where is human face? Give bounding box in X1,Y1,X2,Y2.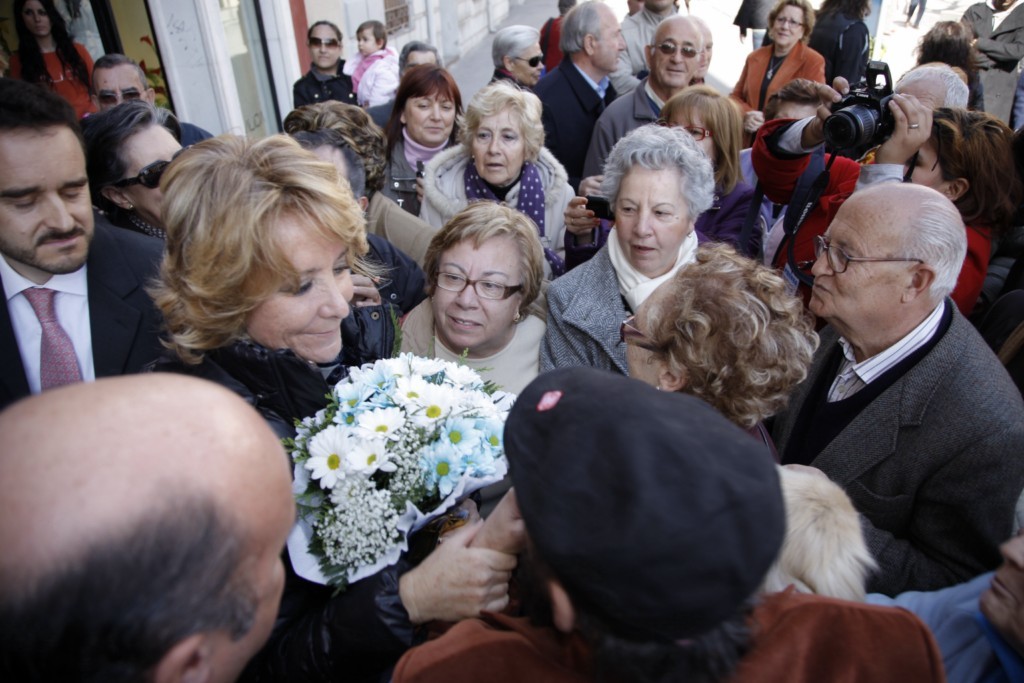
615,163,691,268.
